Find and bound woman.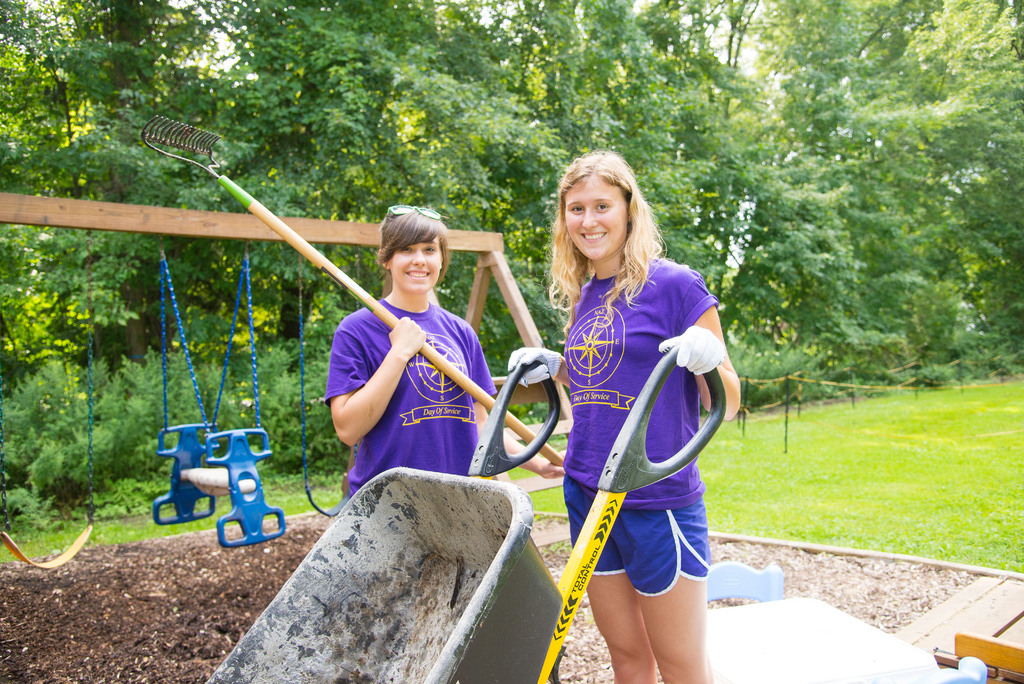
Bound: 317 202 565 510.
